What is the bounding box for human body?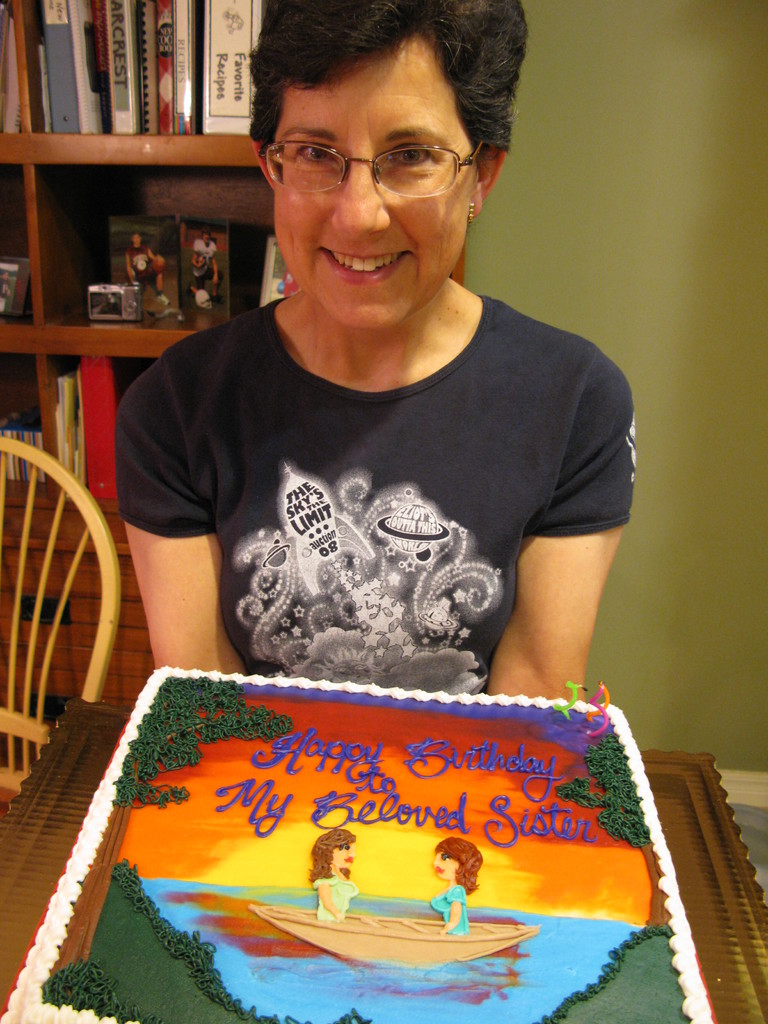
(308, 829, 357, 927).
